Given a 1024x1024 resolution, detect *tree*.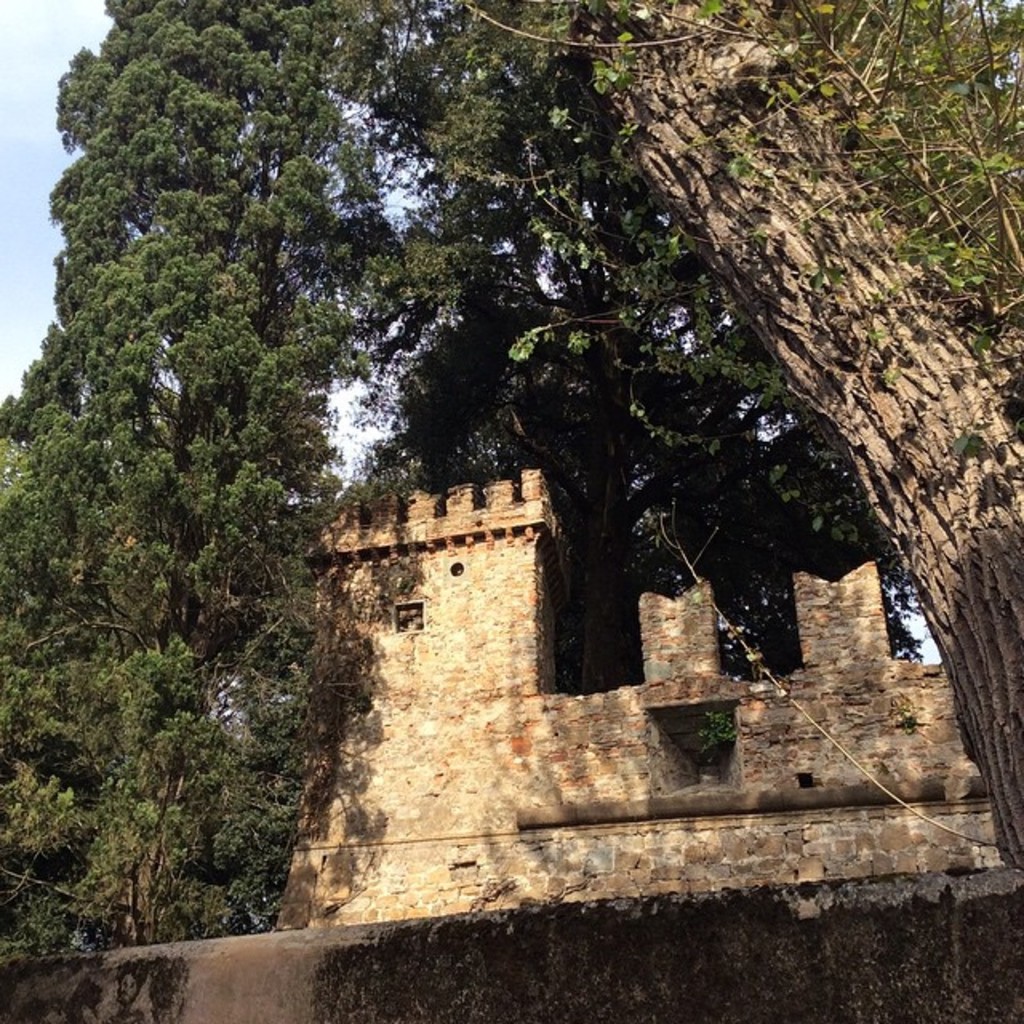
<box>0,0,435,954</box>.
